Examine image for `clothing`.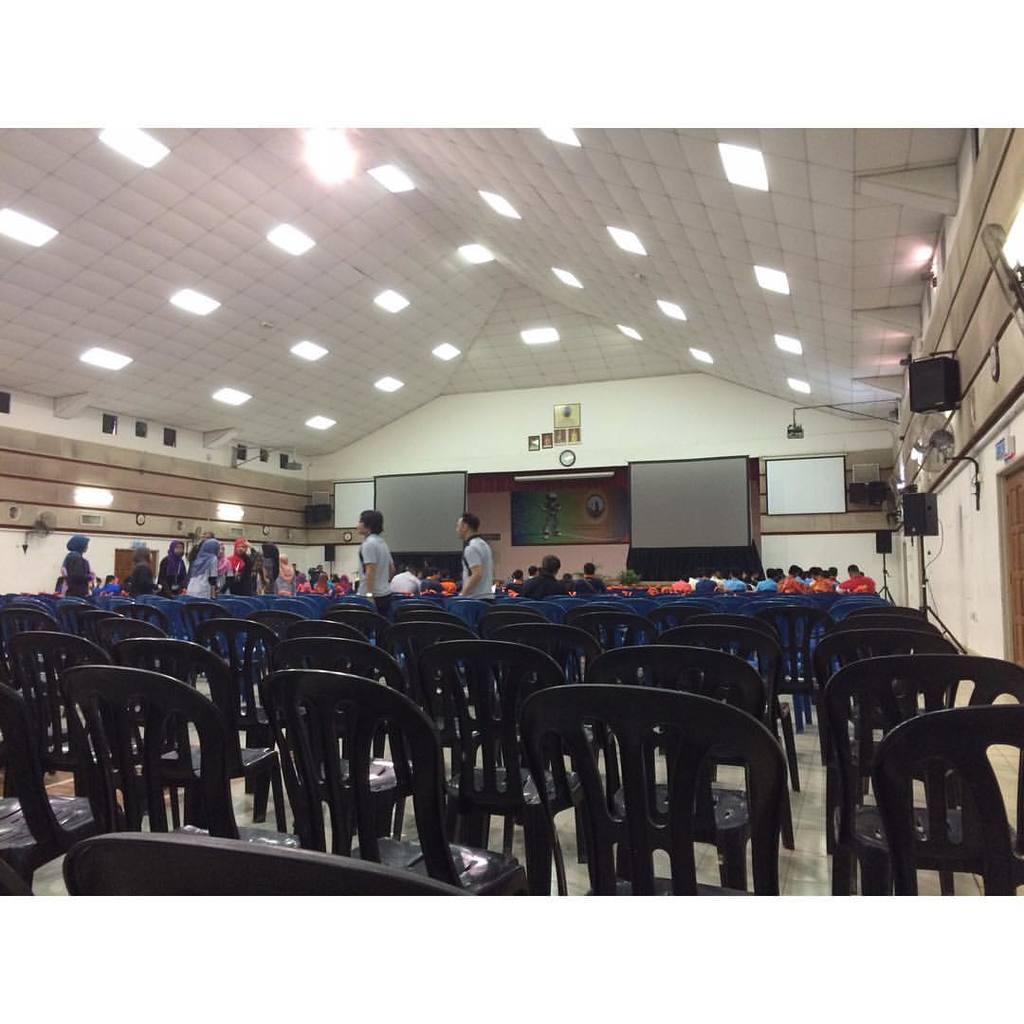
Examination result: left=521, top=573, right=562, bottom=604.
